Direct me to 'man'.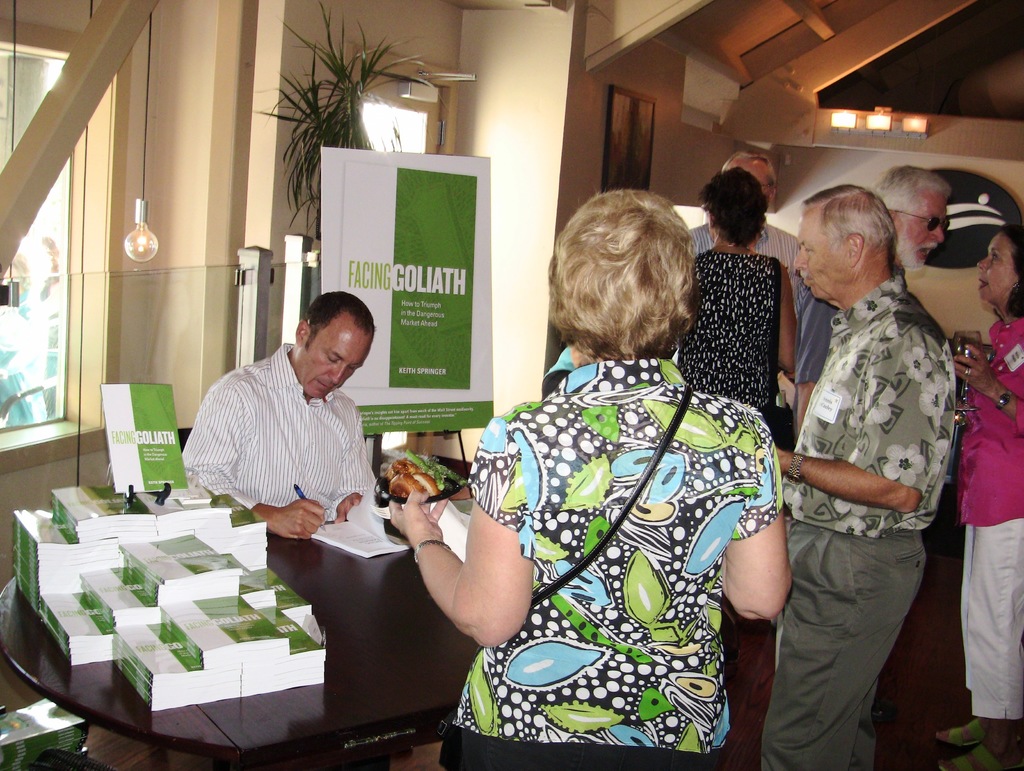
Direction: [left=797, top=162, right=952, bottom=435].
